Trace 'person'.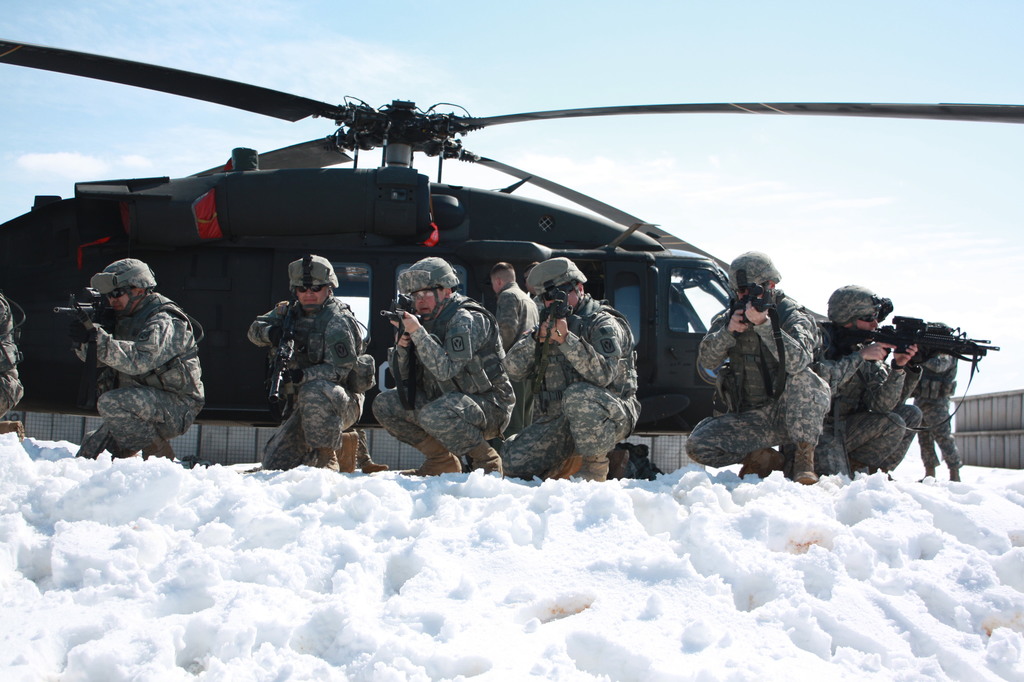
Traced to select_region(501, 252, 642, 480).
